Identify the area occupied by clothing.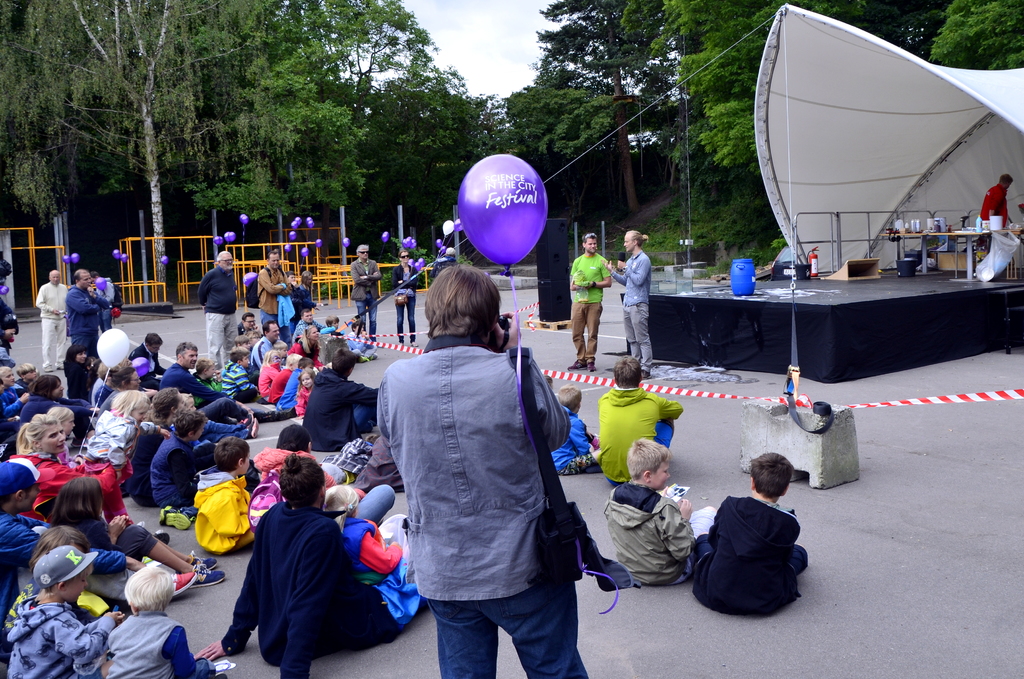
Area: {"x1": 611, "y1": 246, "x2": 650, "y2": 367}.
